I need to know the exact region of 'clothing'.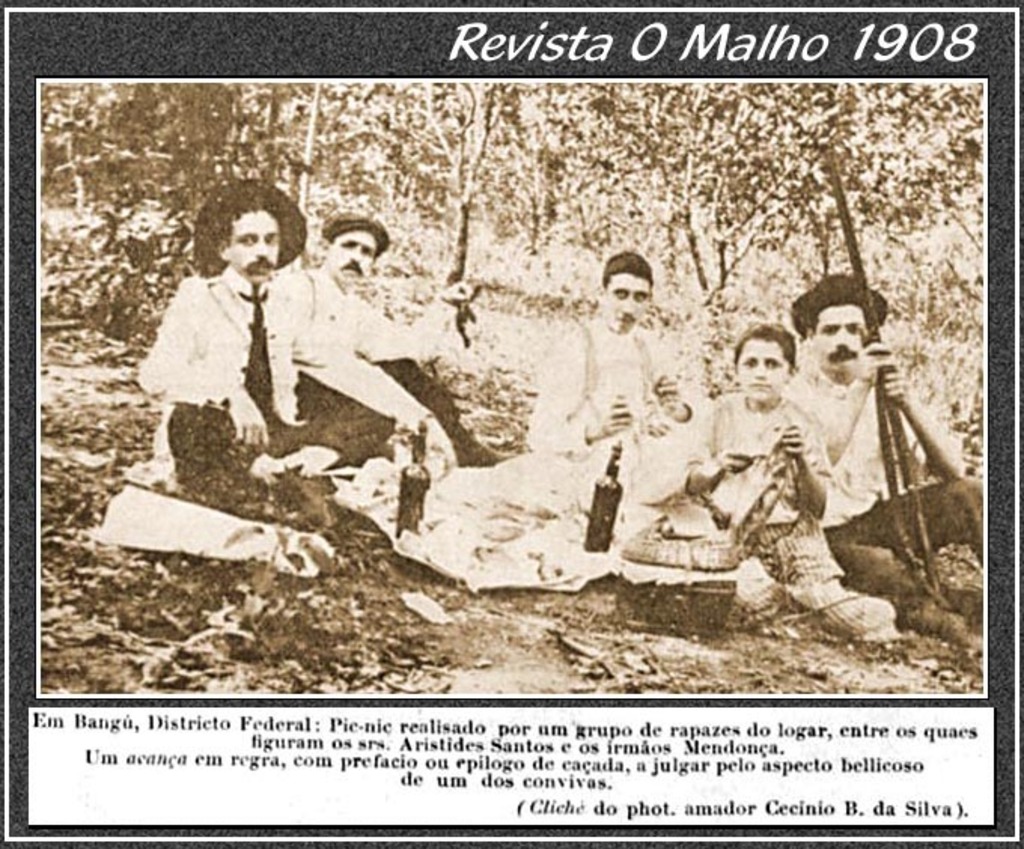
Region: box(268, 260, 471, 446).
